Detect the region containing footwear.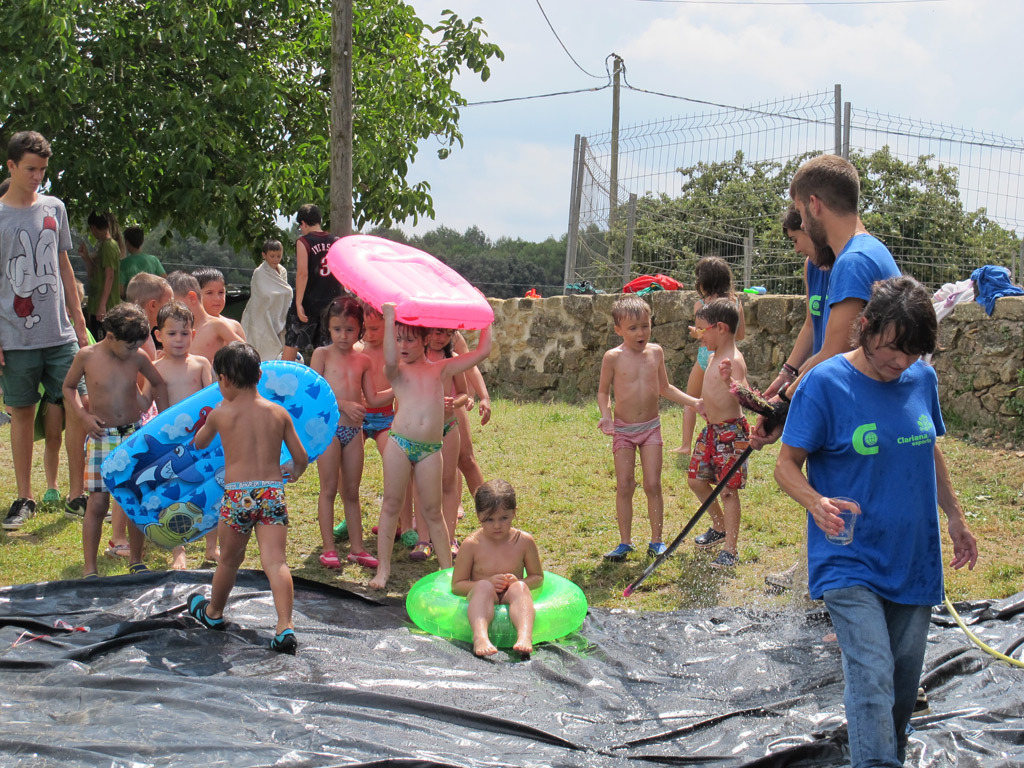
[268, 623, 301, 651].
